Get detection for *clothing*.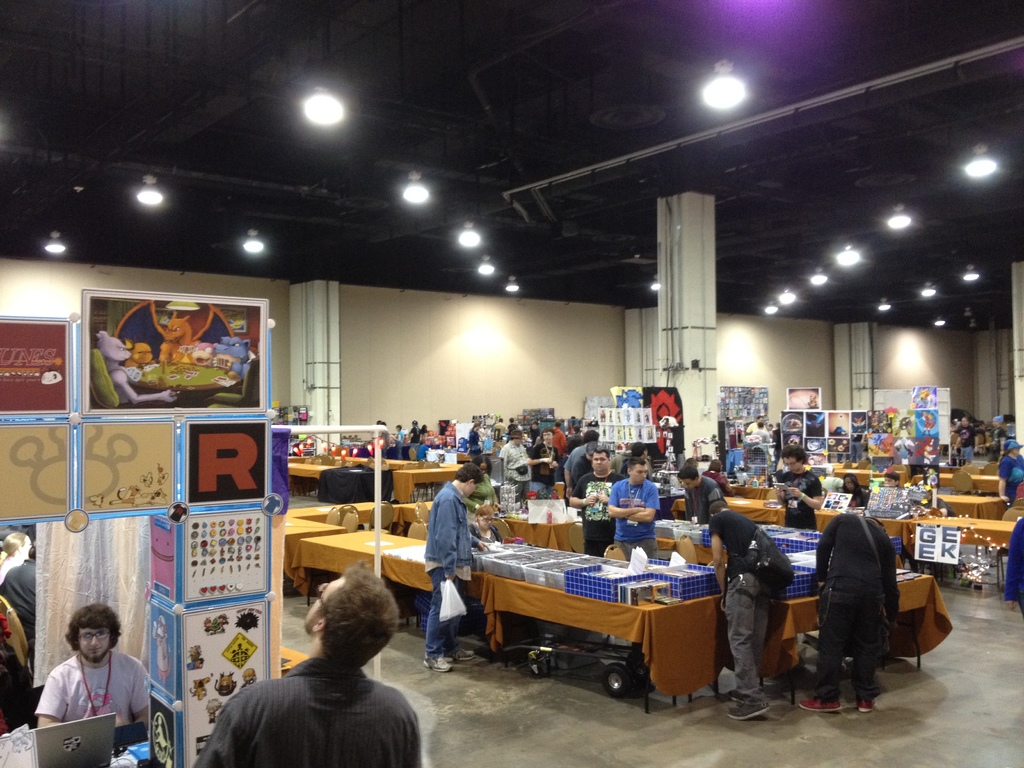
Detection: <box>995,449,1023,508</box>.
